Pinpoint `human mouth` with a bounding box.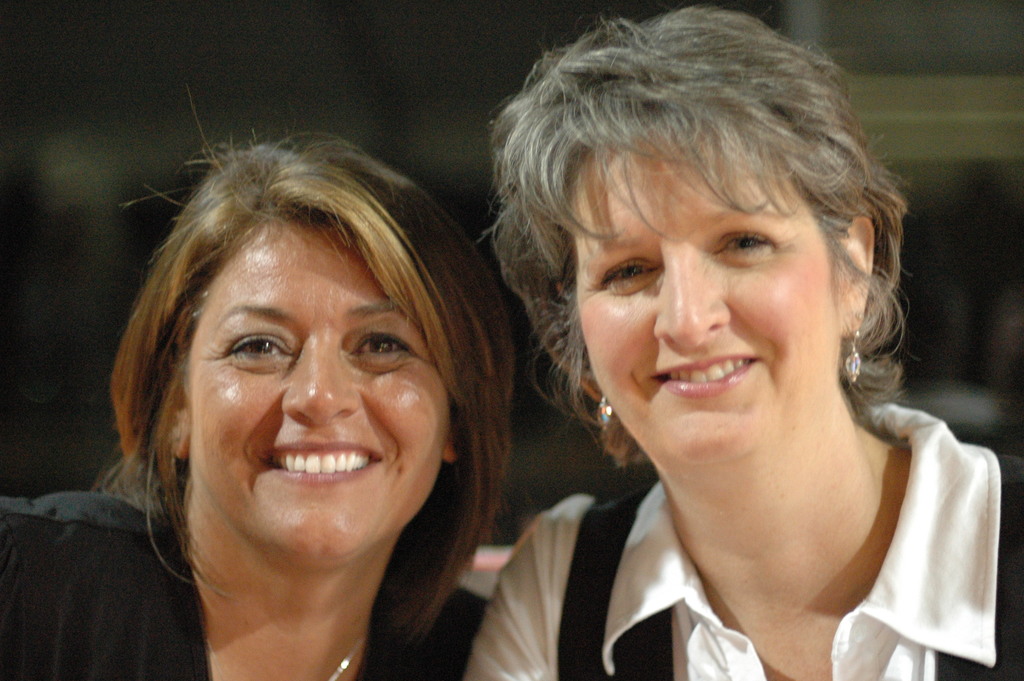
select_region(251, 439, 381, 480).
